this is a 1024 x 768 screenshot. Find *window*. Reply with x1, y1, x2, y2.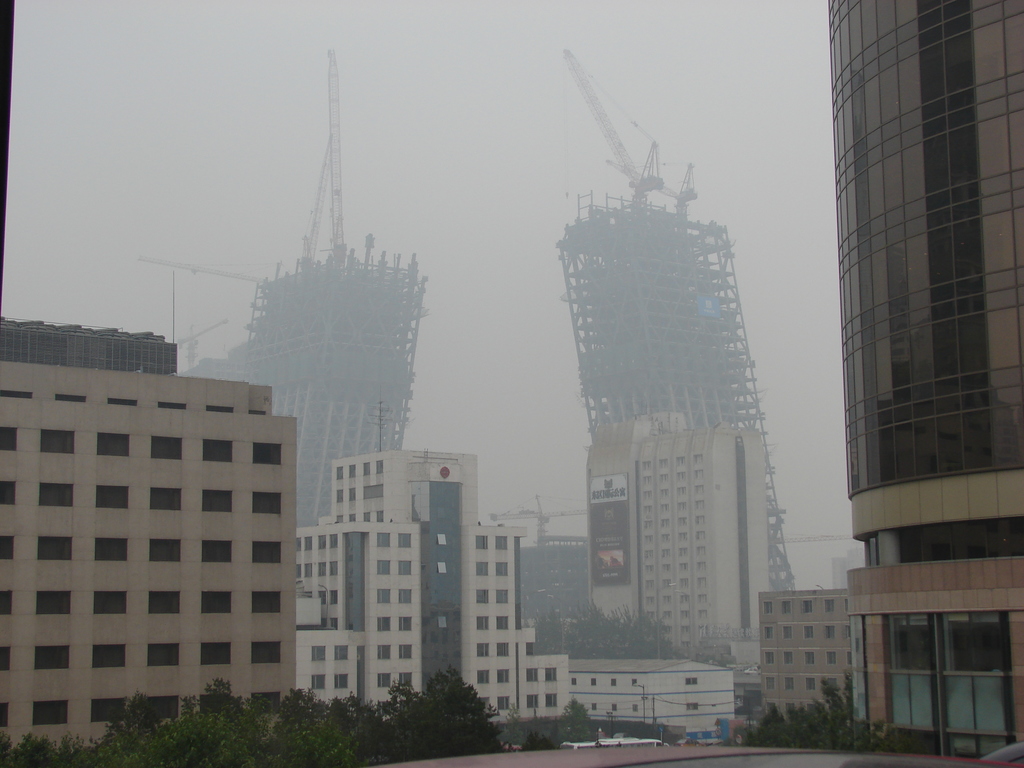
377, 644, 390, 660.
